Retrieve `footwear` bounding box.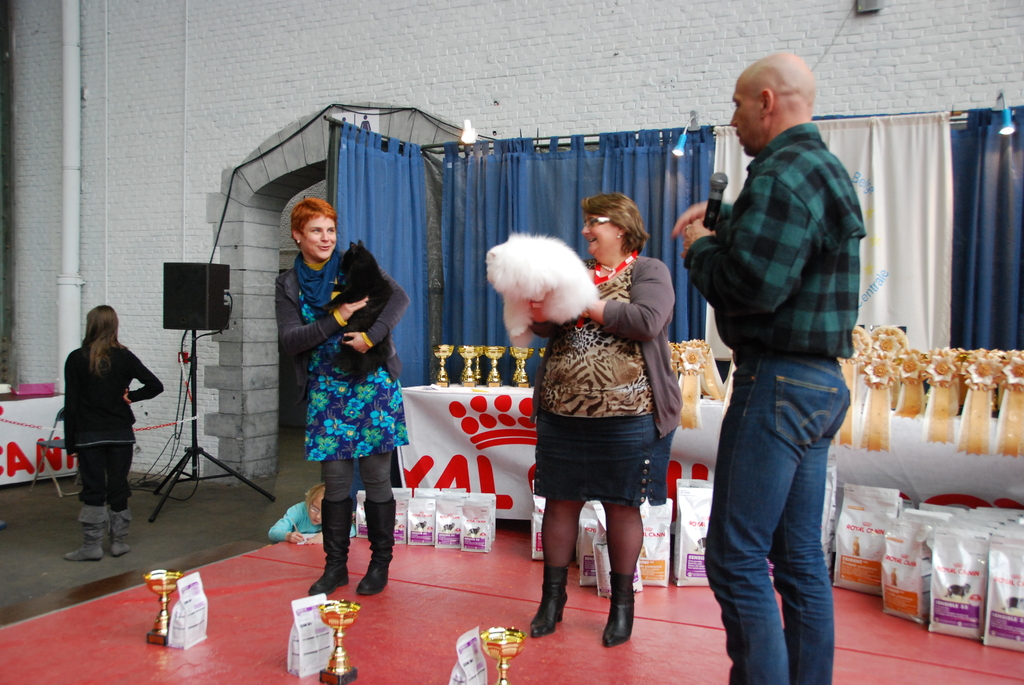
Bounding box: x1=306, y1=500, x2=351, y2=602.
